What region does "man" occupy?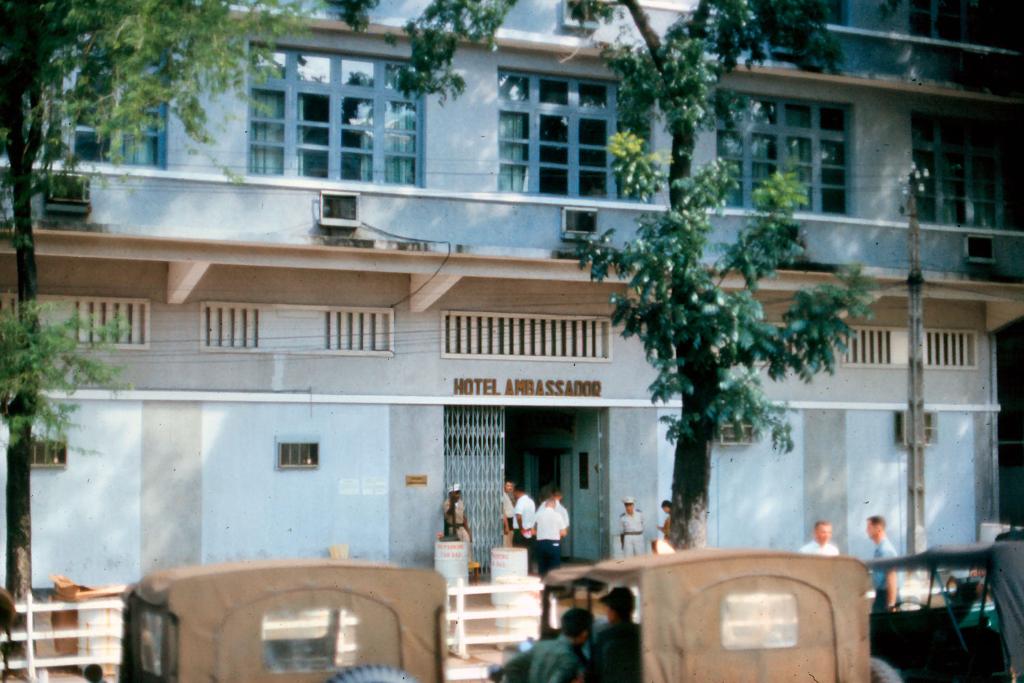
bbox=(488, 475, 530, 549).
